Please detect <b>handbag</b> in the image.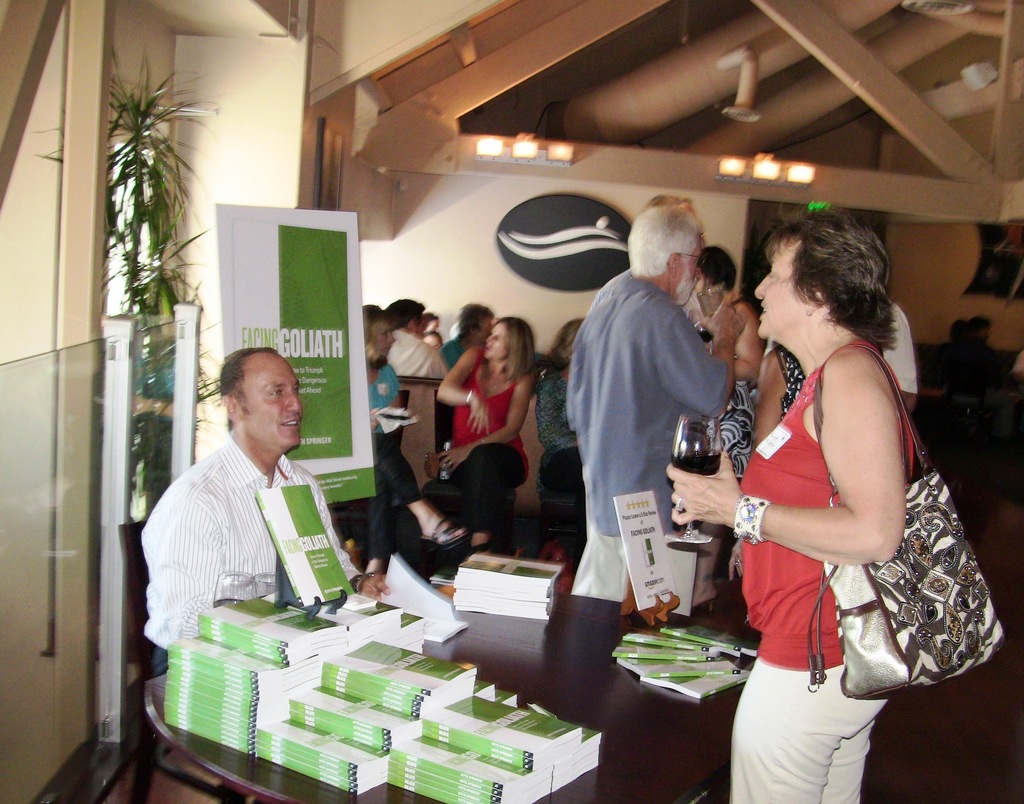
Rect(808, 350, 1006, 700).
